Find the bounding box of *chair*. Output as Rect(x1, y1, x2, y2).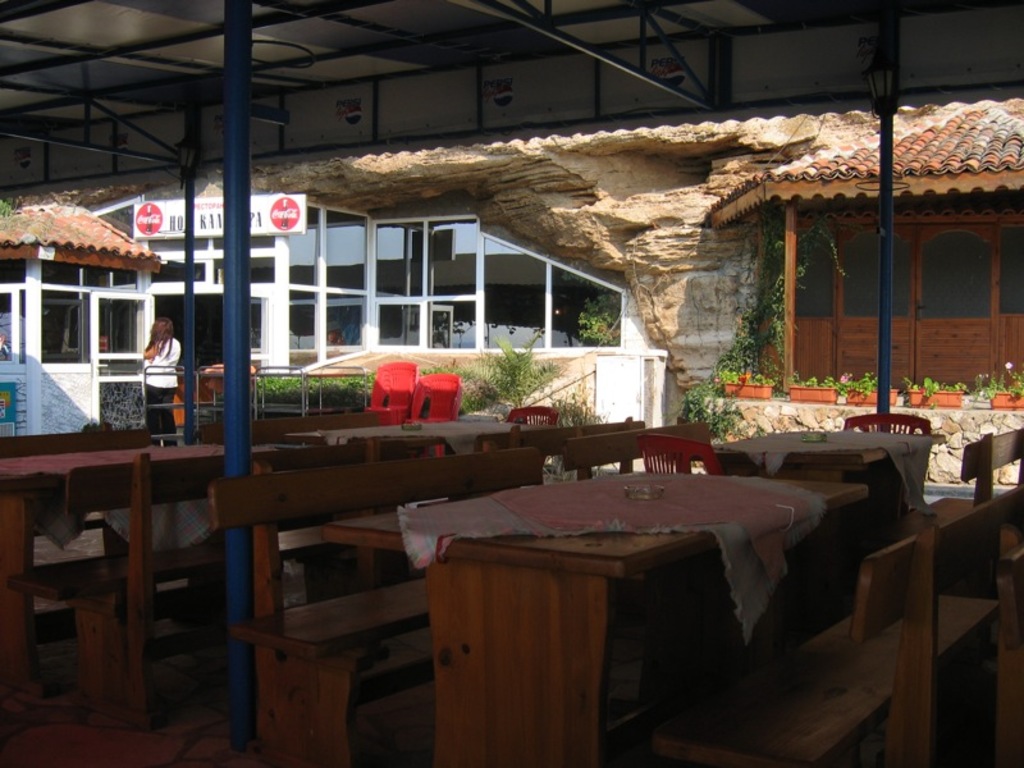
Rect(365, 360, 412, 424).
